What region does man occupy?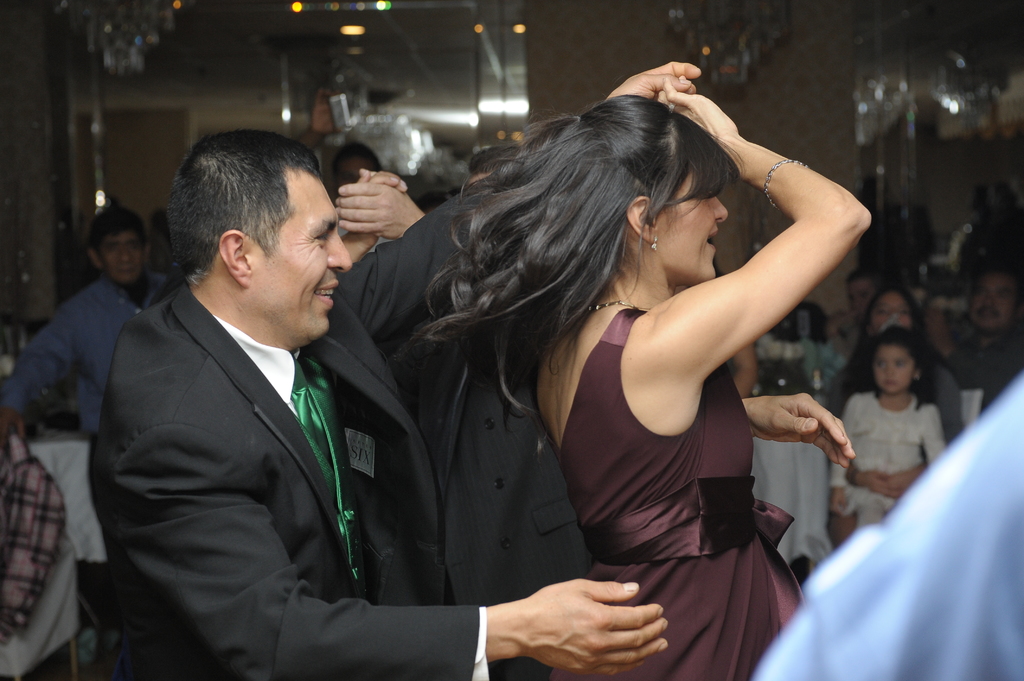
bbox=(827, 271, 887, 364).
